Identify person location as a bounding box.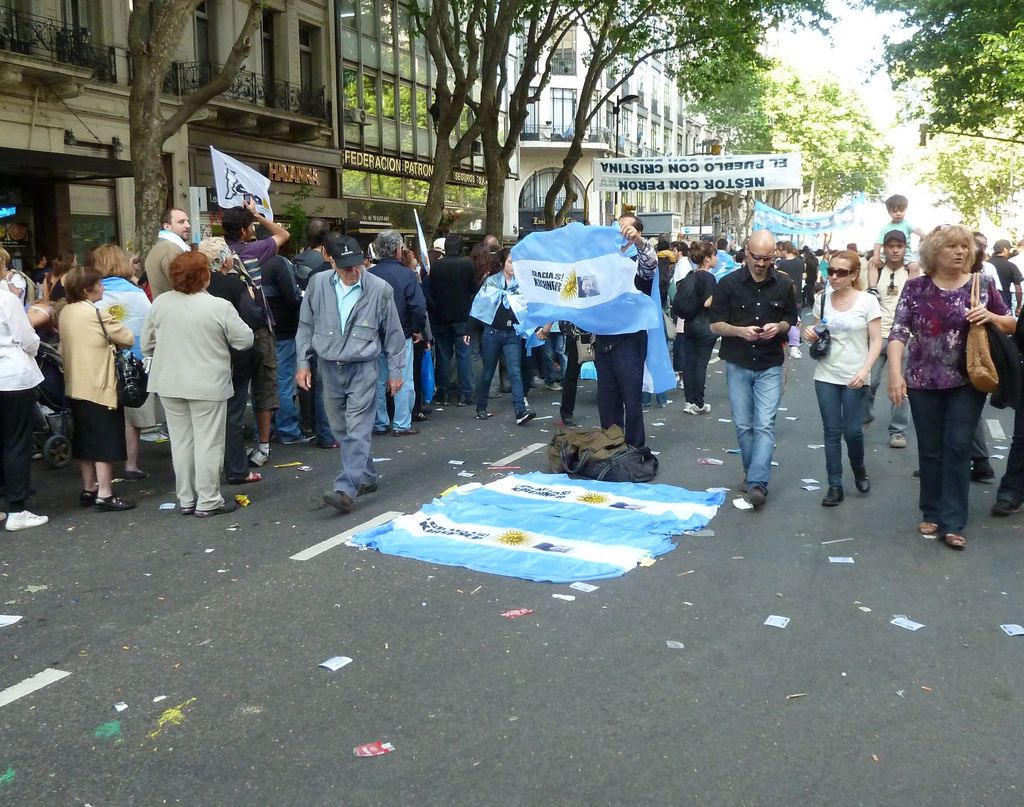
BBox(28, 253, 51, 288).
